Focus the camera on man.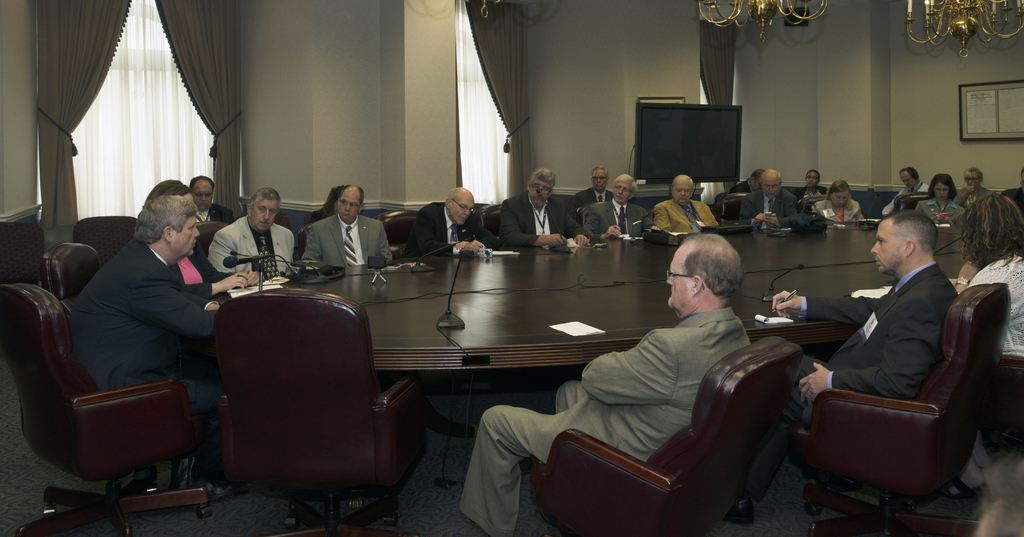
Focus region: l=211, t=193, r=302, b=306.
